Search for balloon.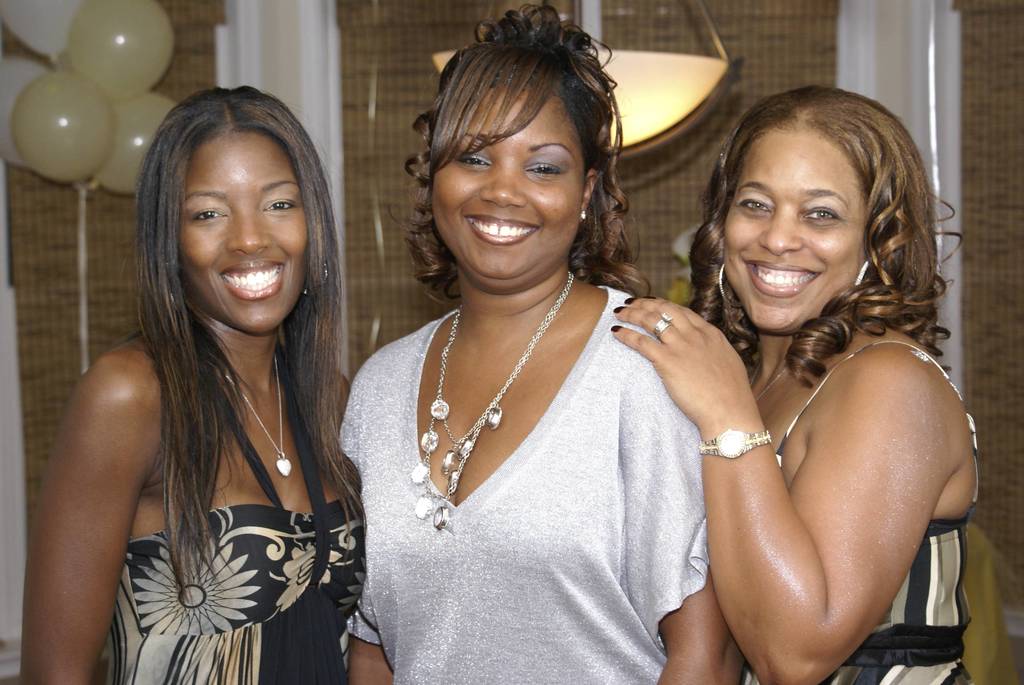
Found at rect(89, 95, 184, 200).
